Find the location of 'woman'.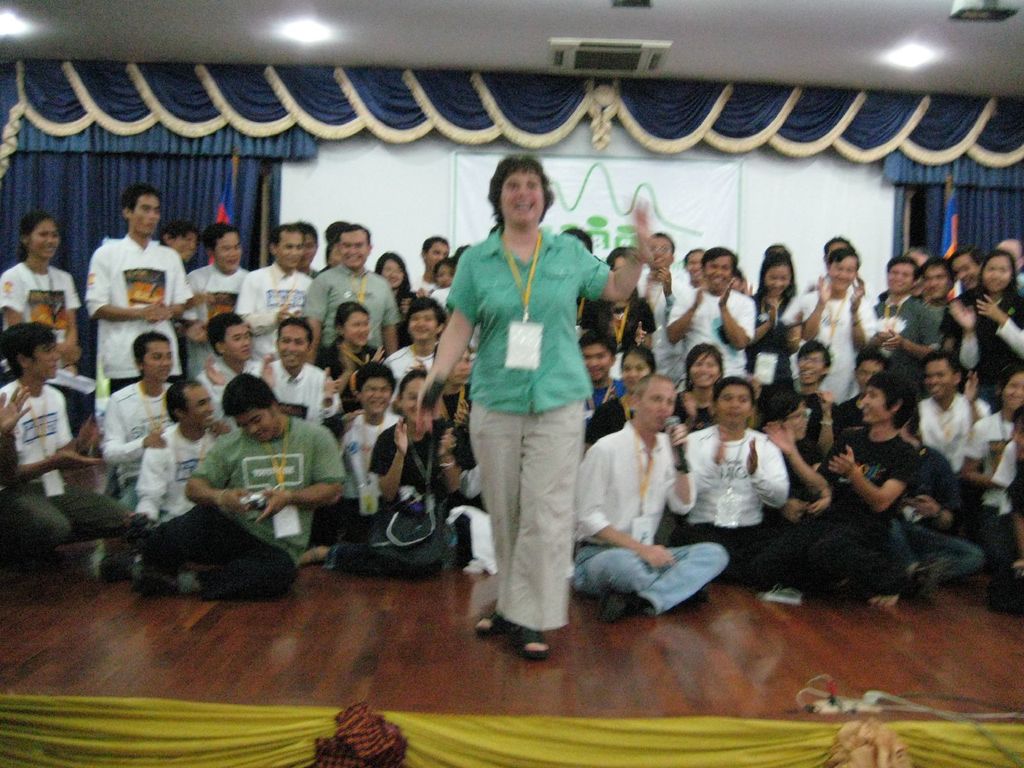
Location: region(316, 299, 382, 408).
